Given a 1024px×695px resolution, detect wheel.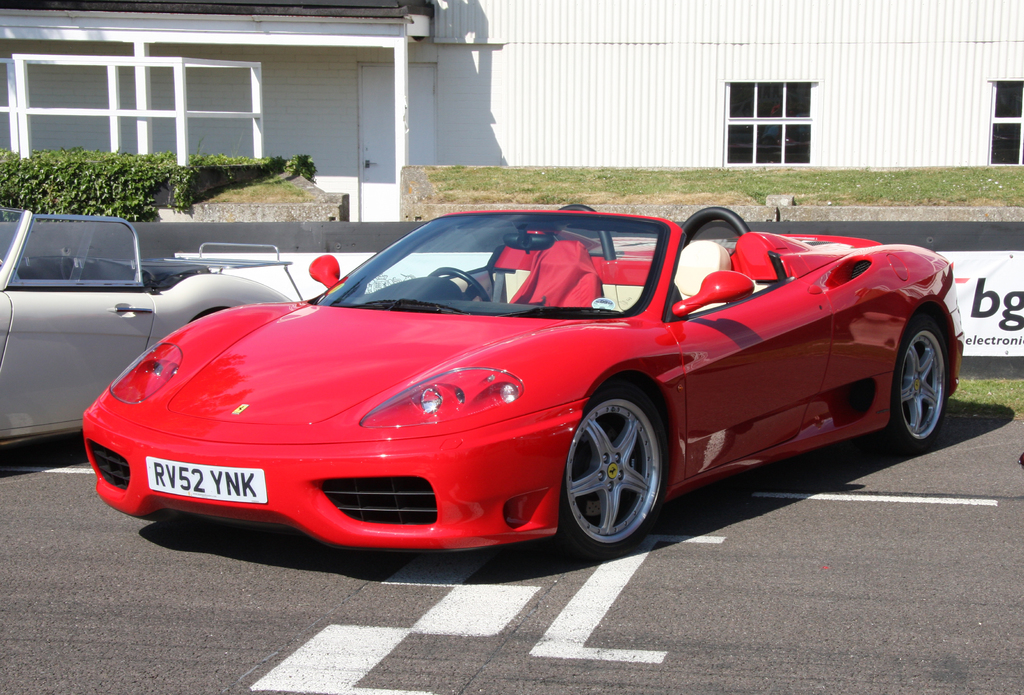
rect(893, 308, 949, 445).
